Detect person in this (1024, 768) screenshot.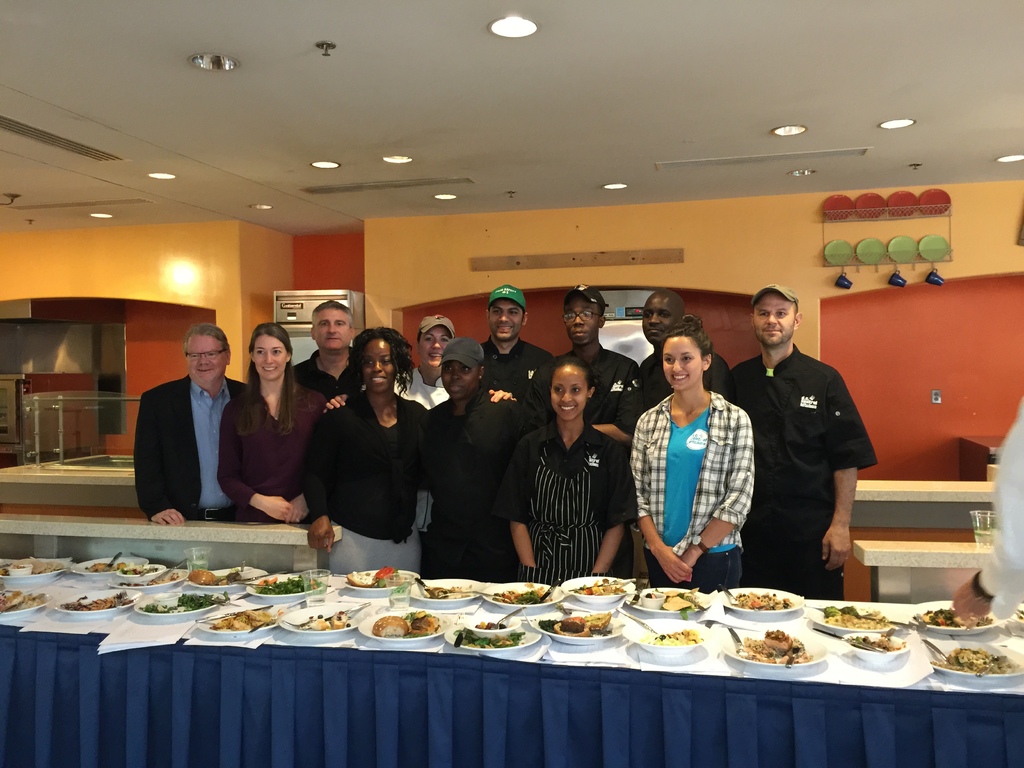
Detection: [722, 282, 879, 600].
